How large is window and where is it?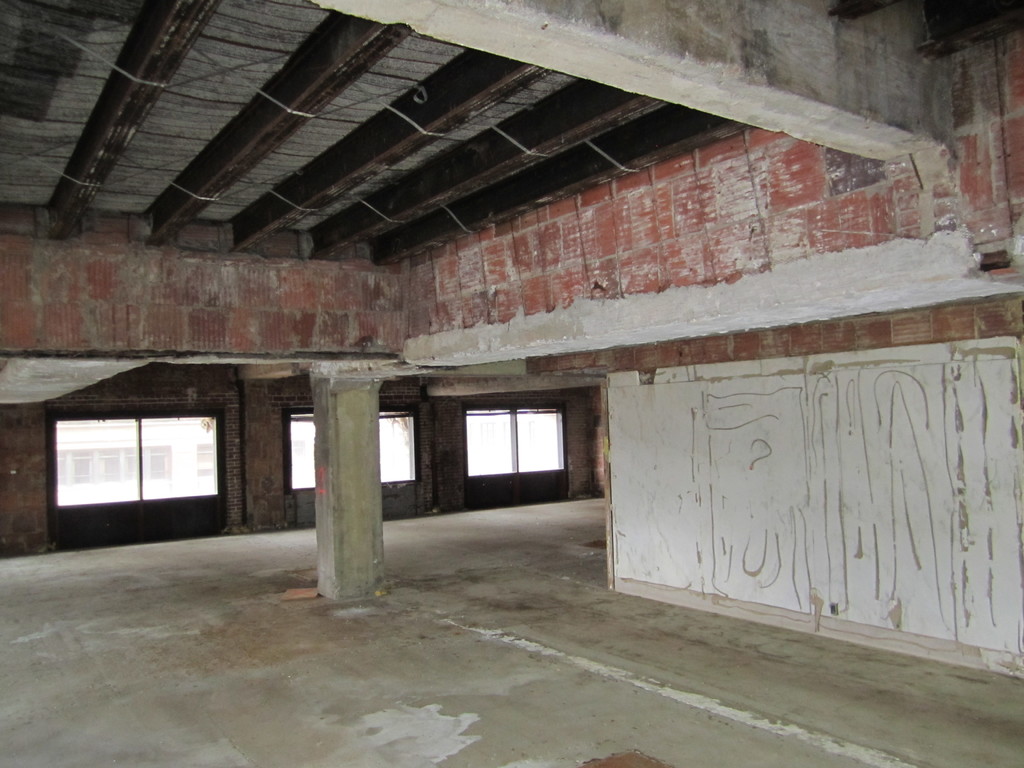
Bounding box: BBox(49, 415, 219, 500).
